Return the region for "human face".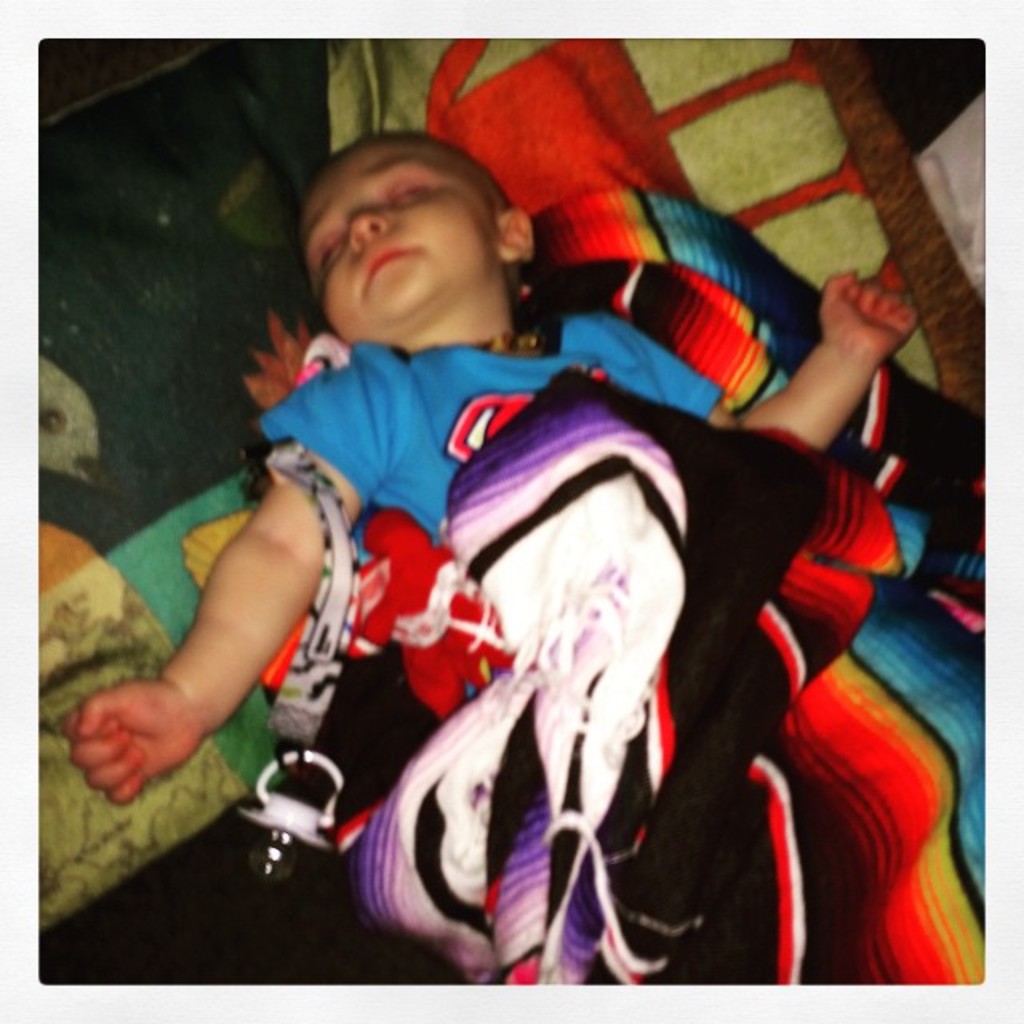
299 147 501 342.
